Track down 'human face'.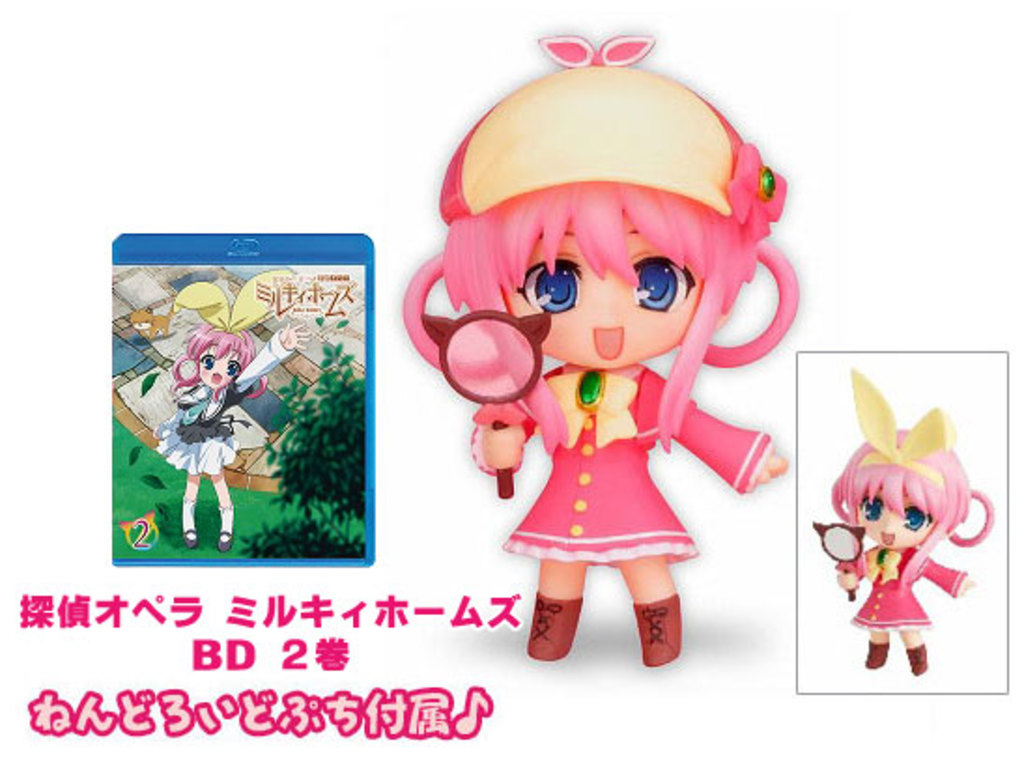
Tracked to Rect(858, 482, 934, 549).
